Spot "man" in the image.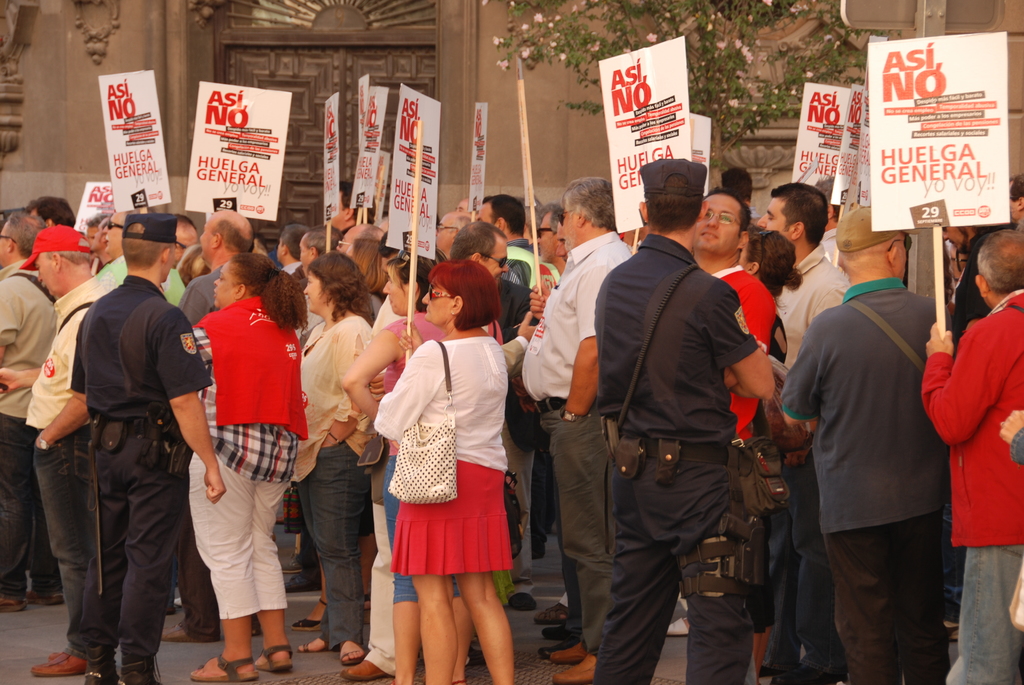
"man" found at [442, 215, 549, 374].
